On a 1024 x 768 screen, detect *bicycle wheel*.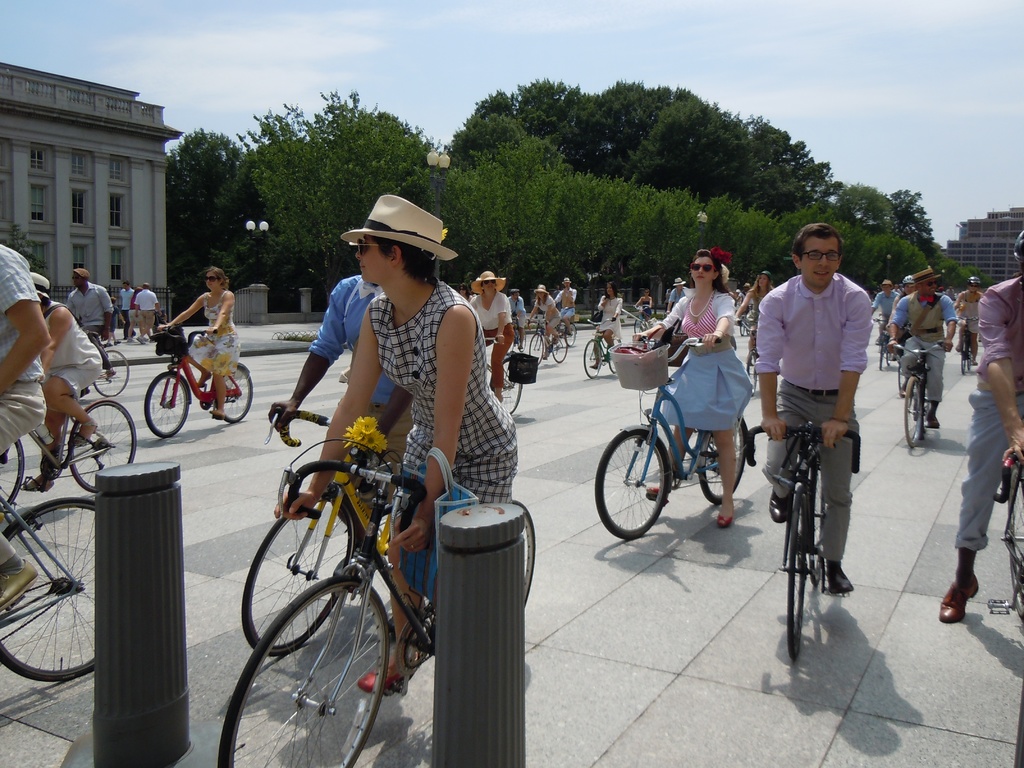
pyautogui.locateOnScreen(739, 323, 748, 342).
